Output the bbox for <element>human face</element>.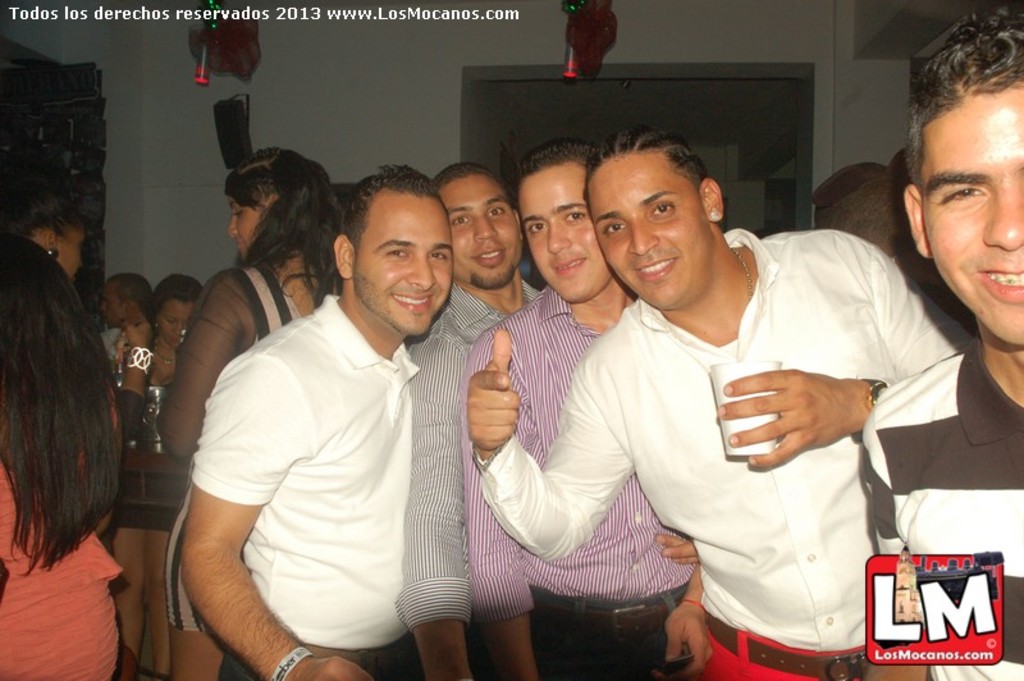
225/195/260/262.
